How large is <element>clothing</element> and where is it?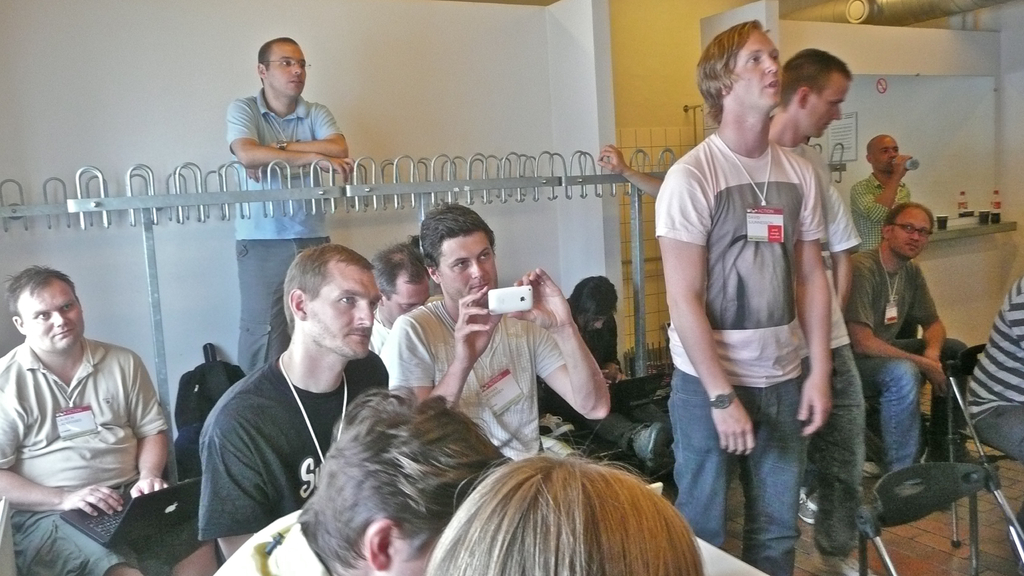
Bounding box: <box>370,297,425,371</box>.
